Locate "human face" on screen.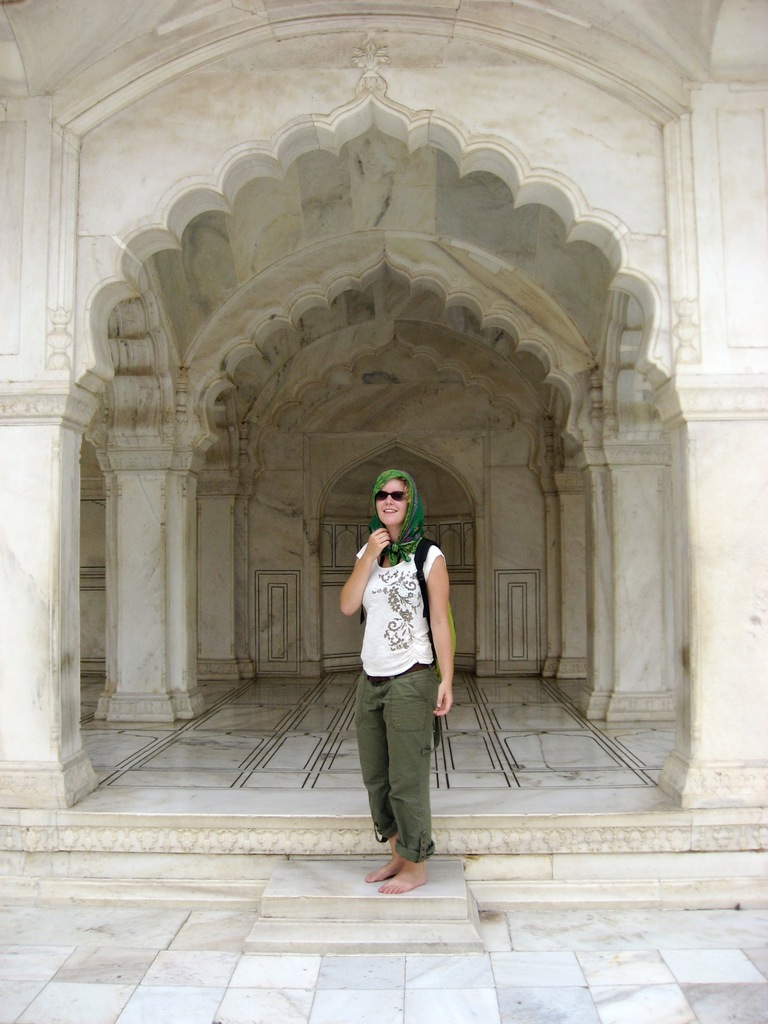
On screen at rect(378, 478, 406, 524).
